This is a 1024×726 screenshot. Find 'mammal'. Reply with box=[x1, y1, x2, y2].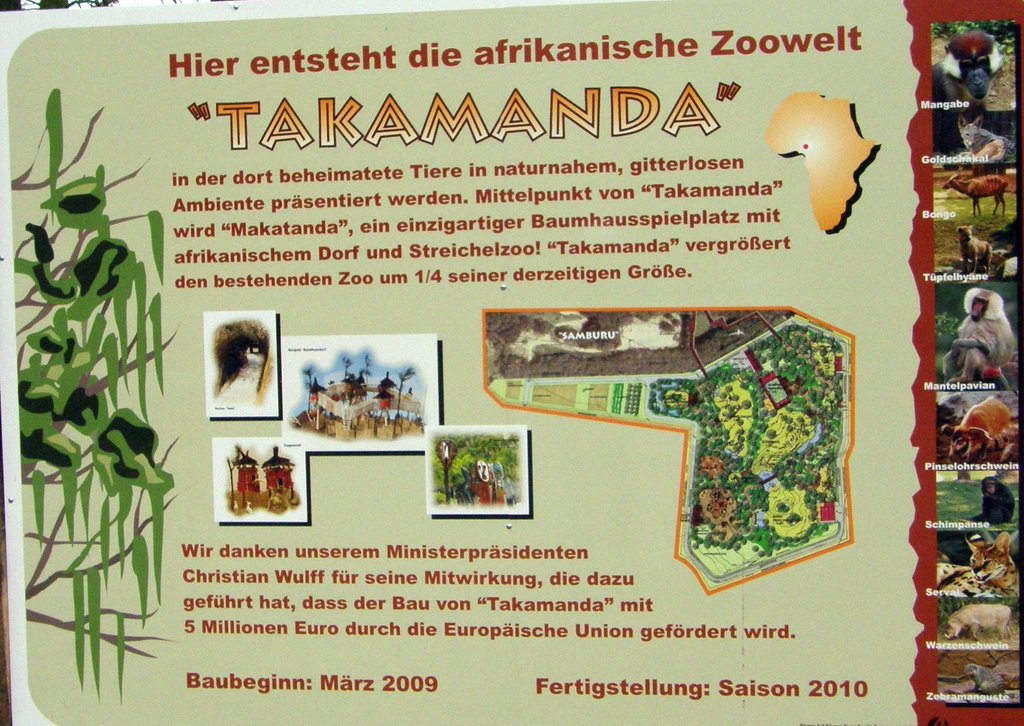
box=[941, 392, 1016, 463].
